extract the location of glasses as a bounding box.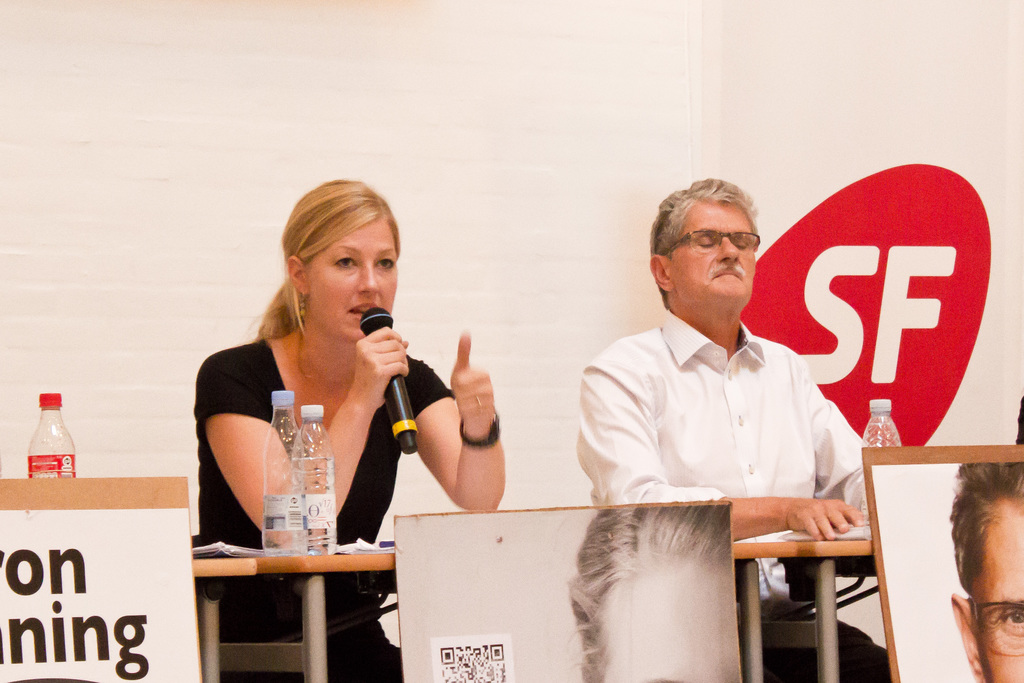
box=[656, 230, 761, 252].
